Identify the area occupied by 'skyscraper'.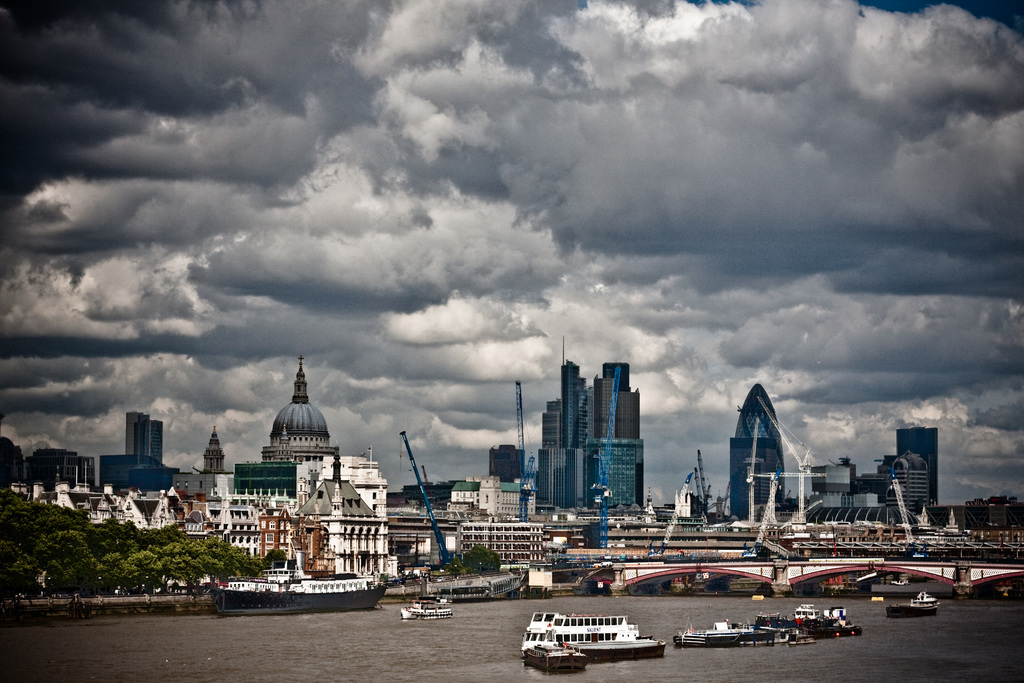
Area: [left=895, top=428, right=948, bottom=509].
